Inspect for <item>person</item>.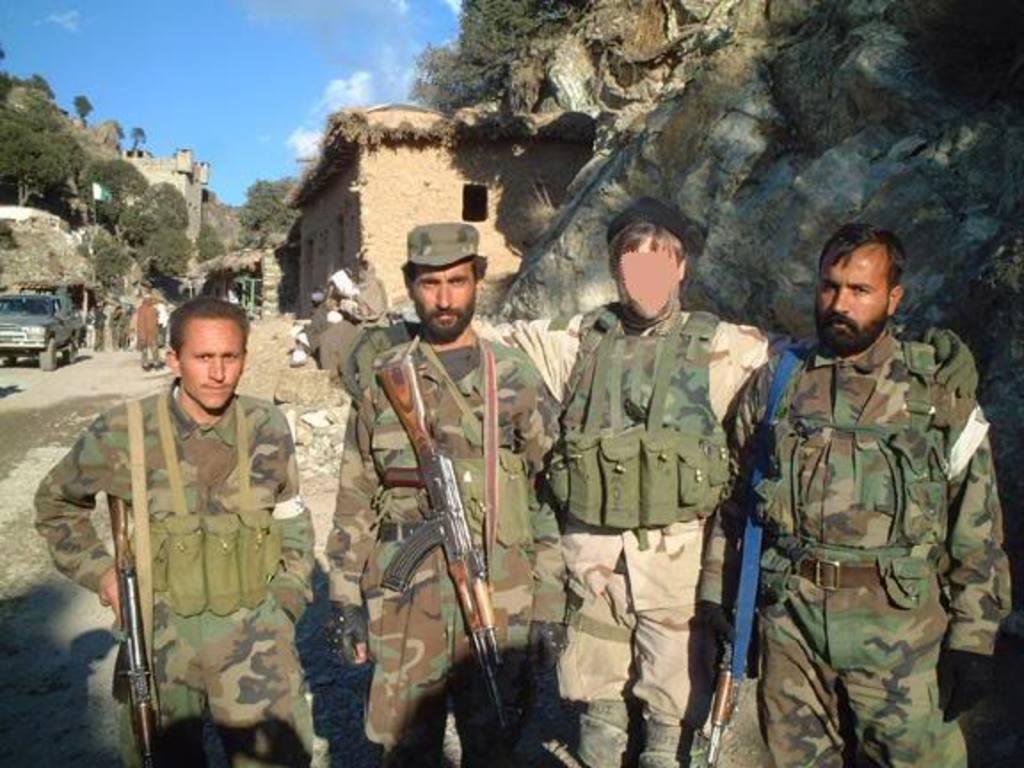
Inspection: l=37, t=295, r=309, b=766.
